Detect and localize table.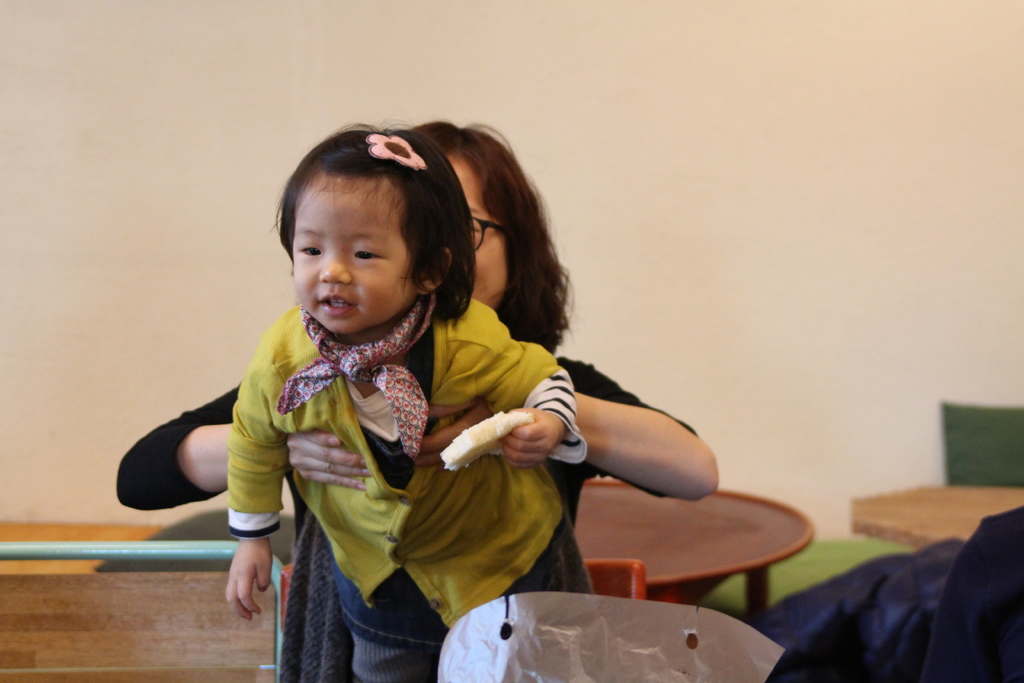
Localized at pyautogui.locateOnScreen(578, 483, 814, 616).
